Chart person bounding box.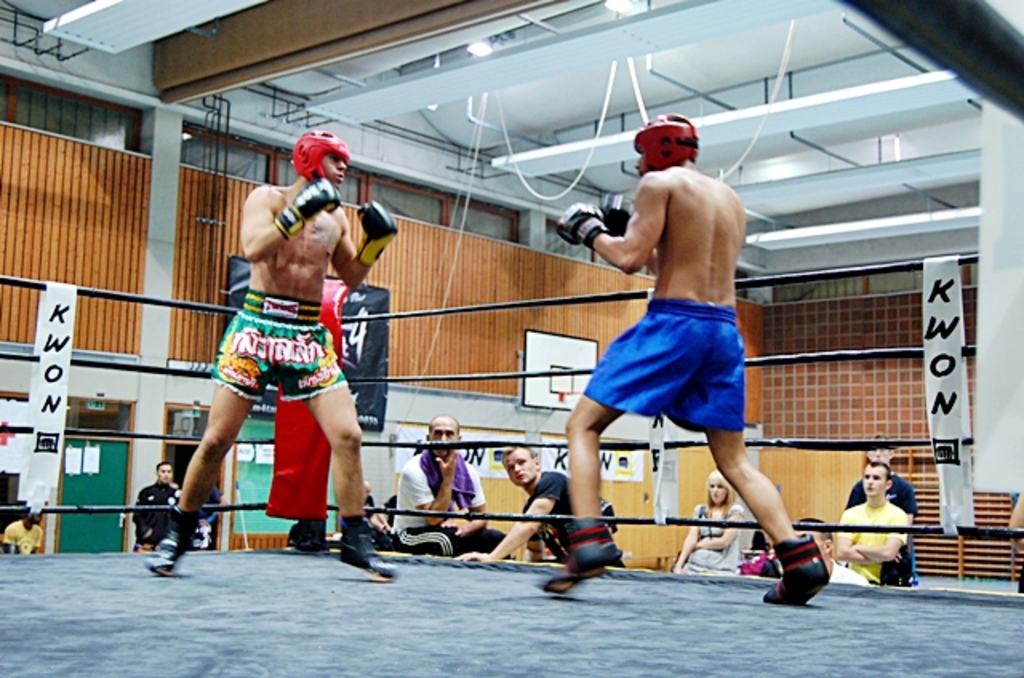
Charted: (459, 445, 624, 568).
